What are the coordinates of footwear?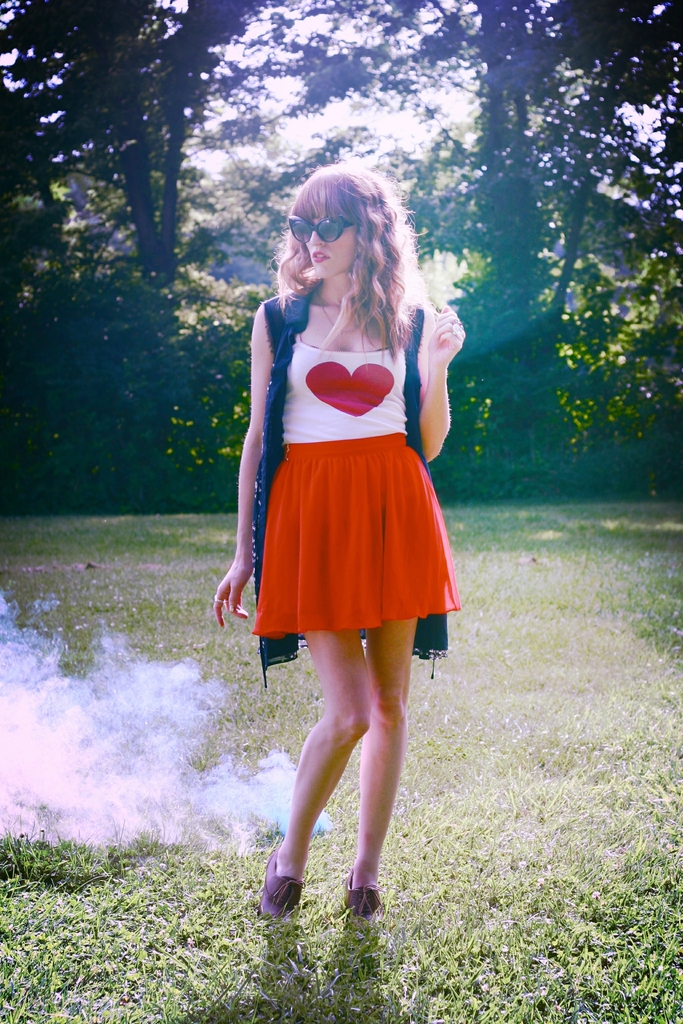
region(347, 867, 384, 932).
